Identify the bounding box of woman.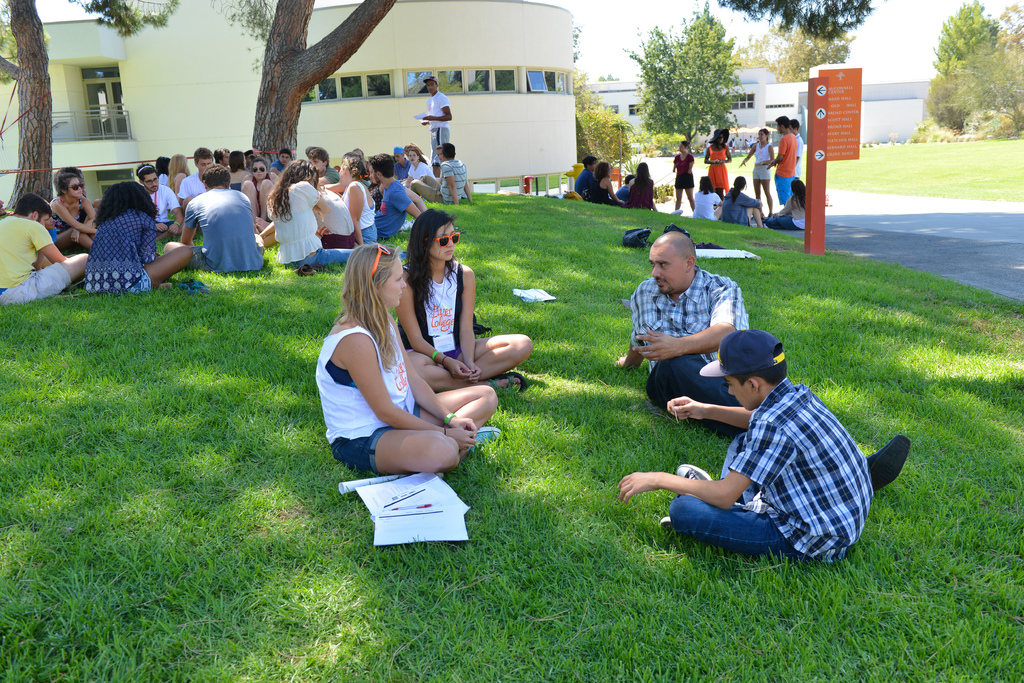
[692, 176, 723, 218].
